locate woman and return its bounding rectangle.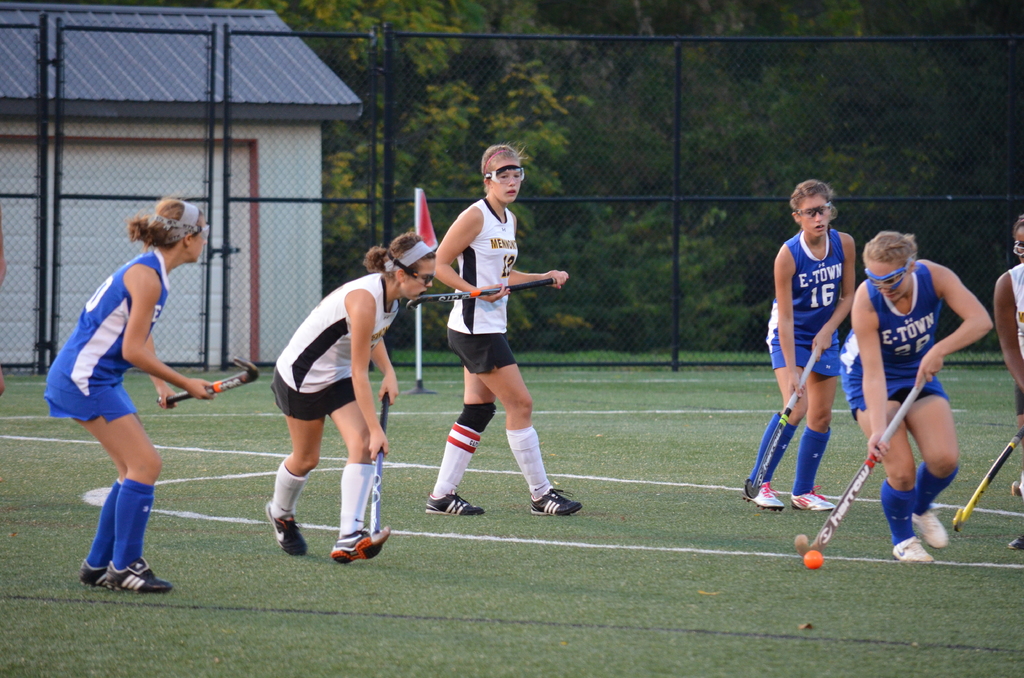
<box>423,143,586,518</box>.
